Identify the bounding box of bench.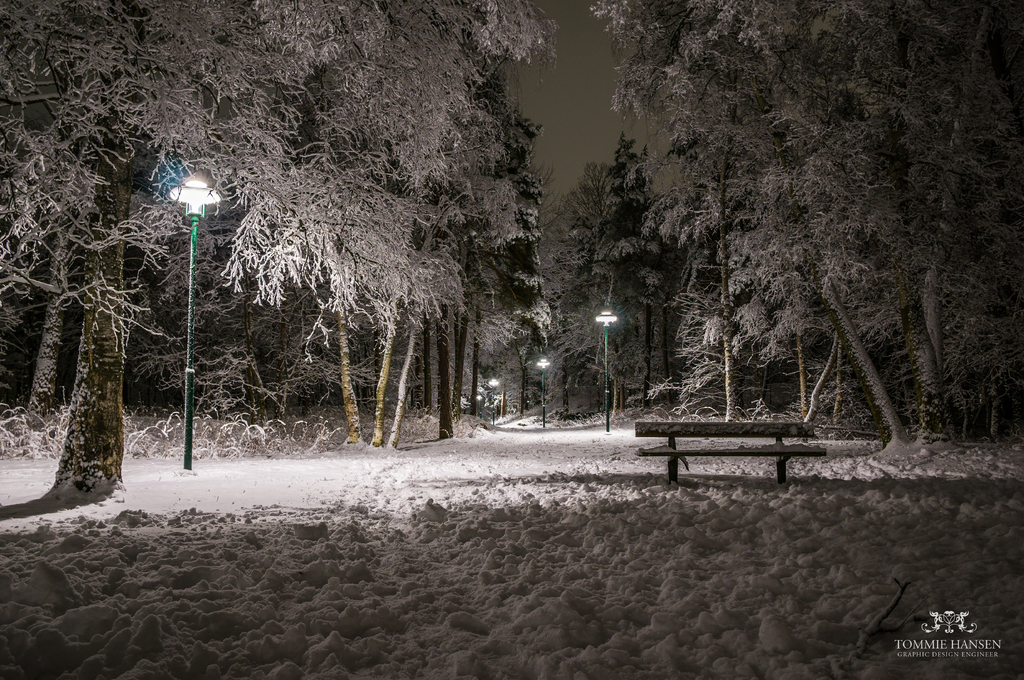
648:403:840:491.
